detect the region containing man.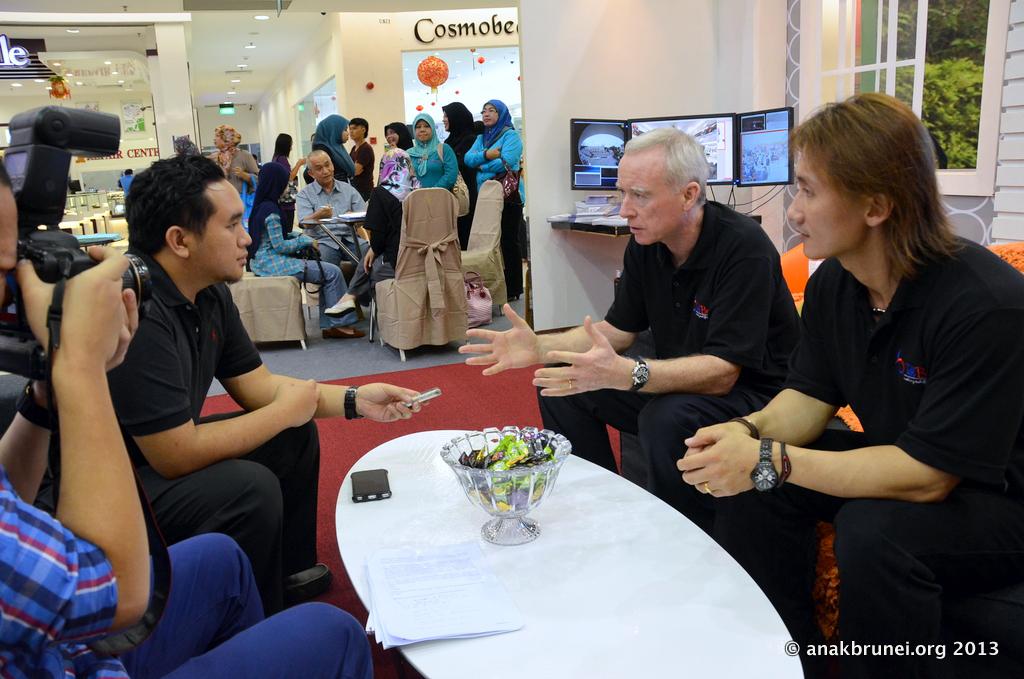
bbox(672, 91, 1023, 678).
